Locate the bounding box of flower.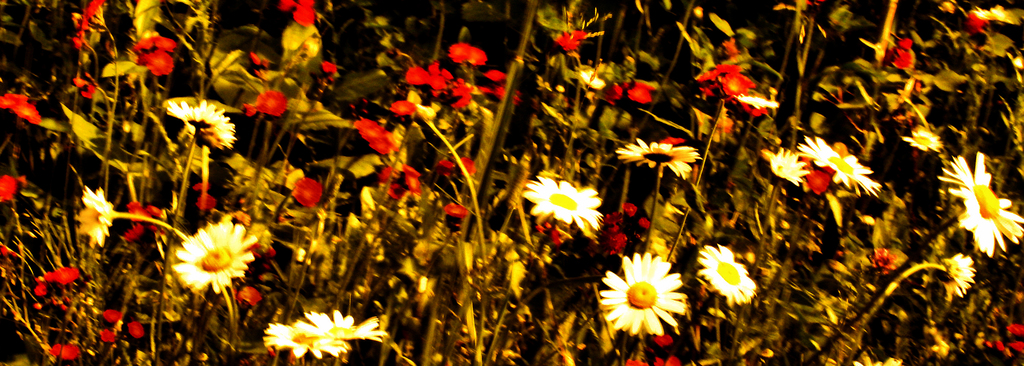
Bounding box: [433,159,457,178].
